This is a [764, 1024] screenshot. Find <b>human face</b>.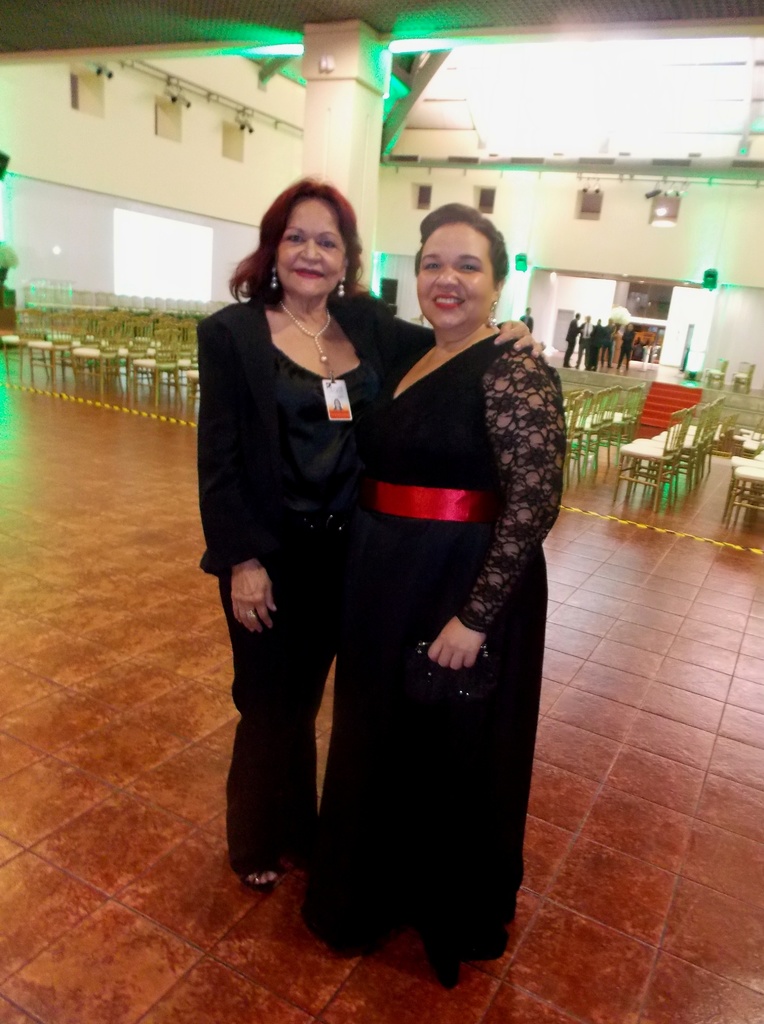
Bounding box: 275 200 339 297.
